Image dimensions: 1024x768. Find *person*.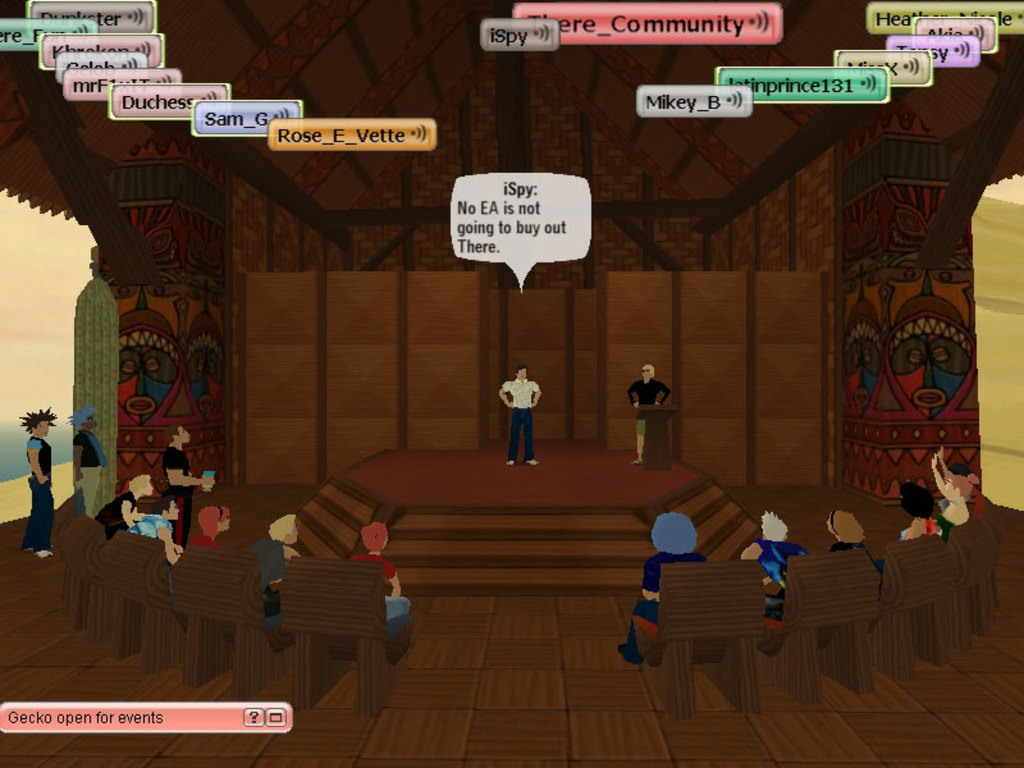
region(189, 504, 232, 550).
